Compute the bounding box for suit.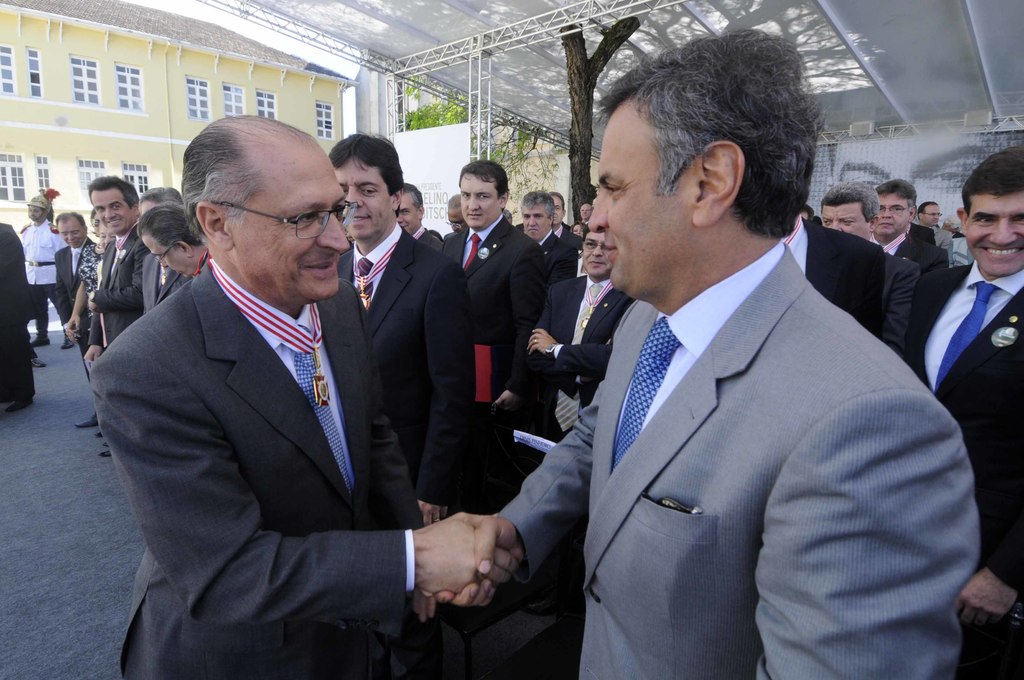
{"x1": 141, "y1": 255, "x2": 178, "y2": 312}.
